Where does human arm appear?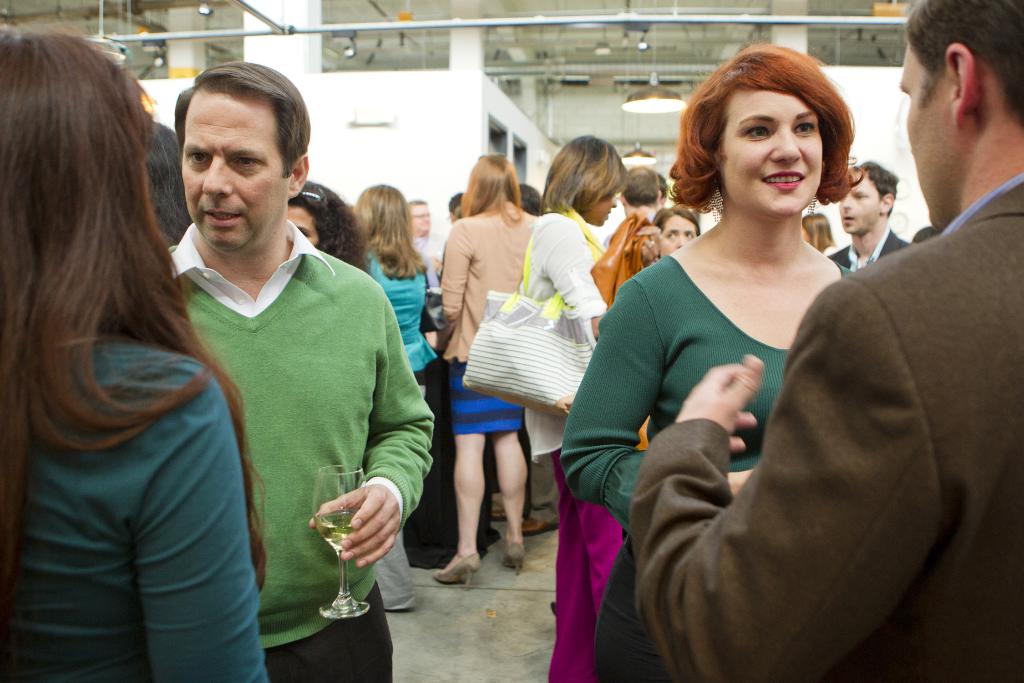
Appears at locate(560, 274, 668, 536).
